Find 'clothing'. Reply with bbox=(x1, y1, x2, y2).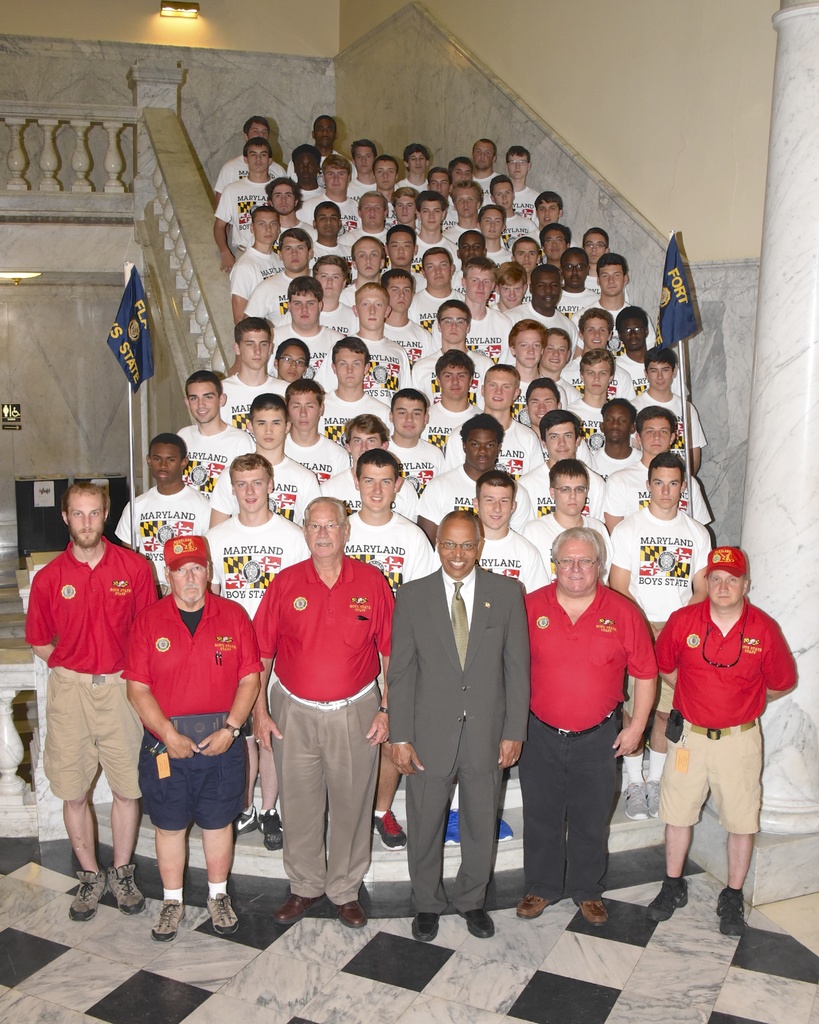
bbox=(614, 502, 714, 598).
